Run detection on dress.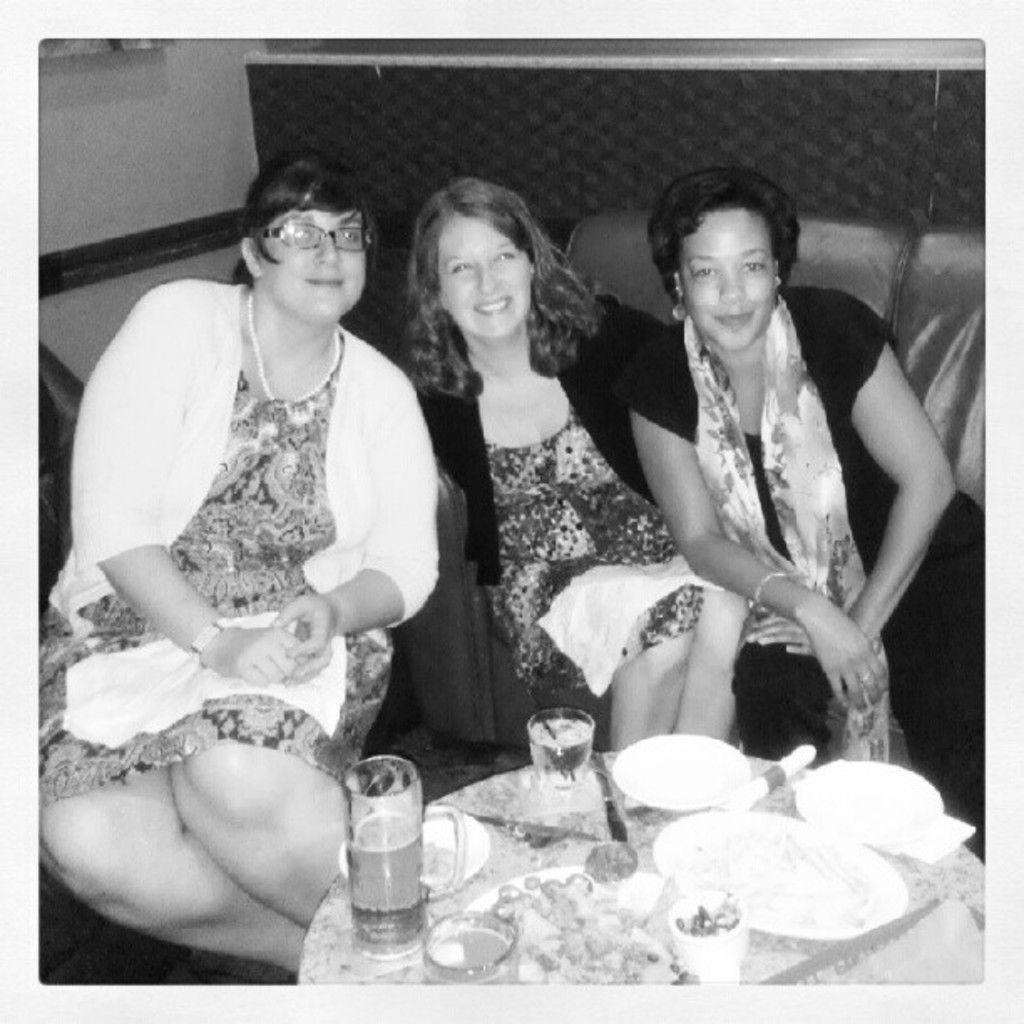
Result: rect(489, 407, 706, 703).
